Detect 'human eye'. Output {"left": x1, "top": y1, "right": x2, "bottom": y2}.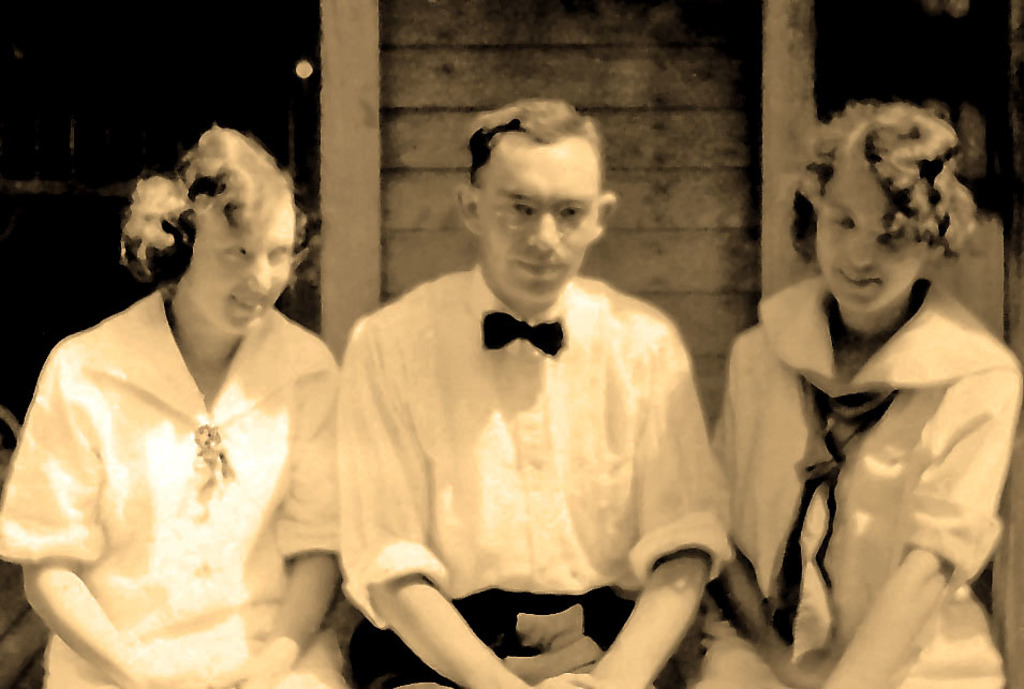
{"left": 267, "top": 249, "right": 288, "bottom": 265}.
